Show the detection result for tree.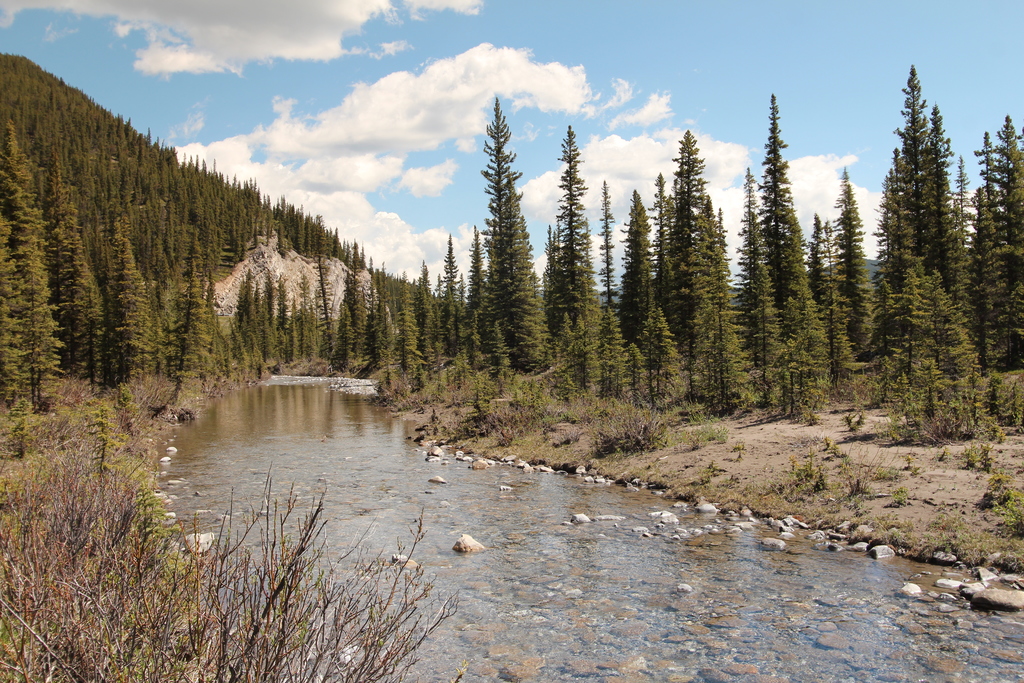
x1=669, y1=208, x2=755, y2=424.
